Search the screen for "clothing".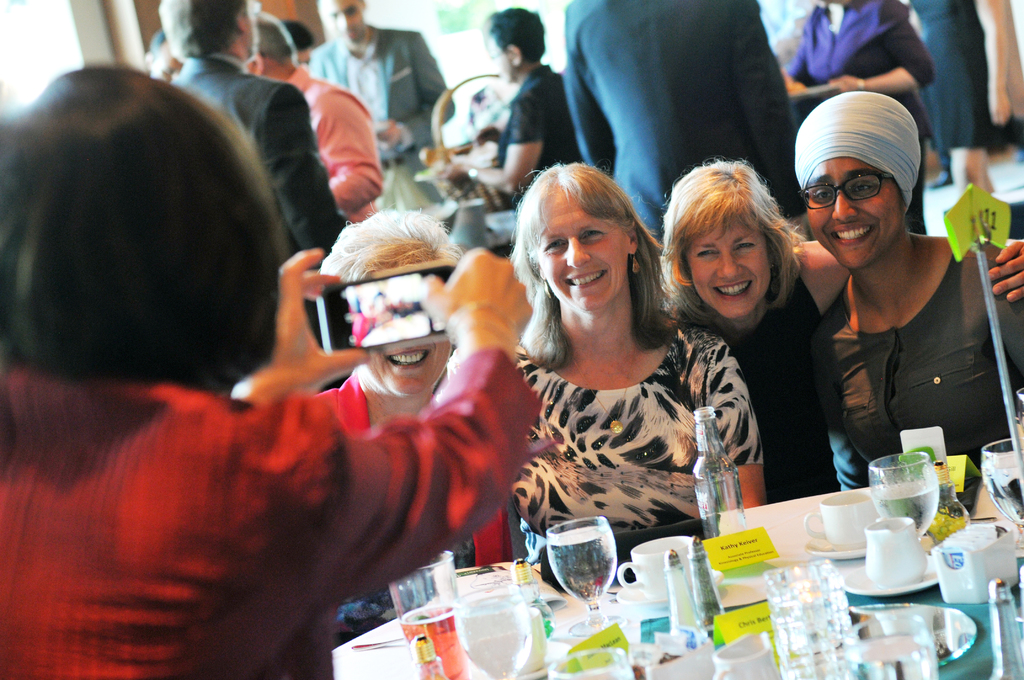
Found at x1=550, y1=0, x2=797, y2=243.
